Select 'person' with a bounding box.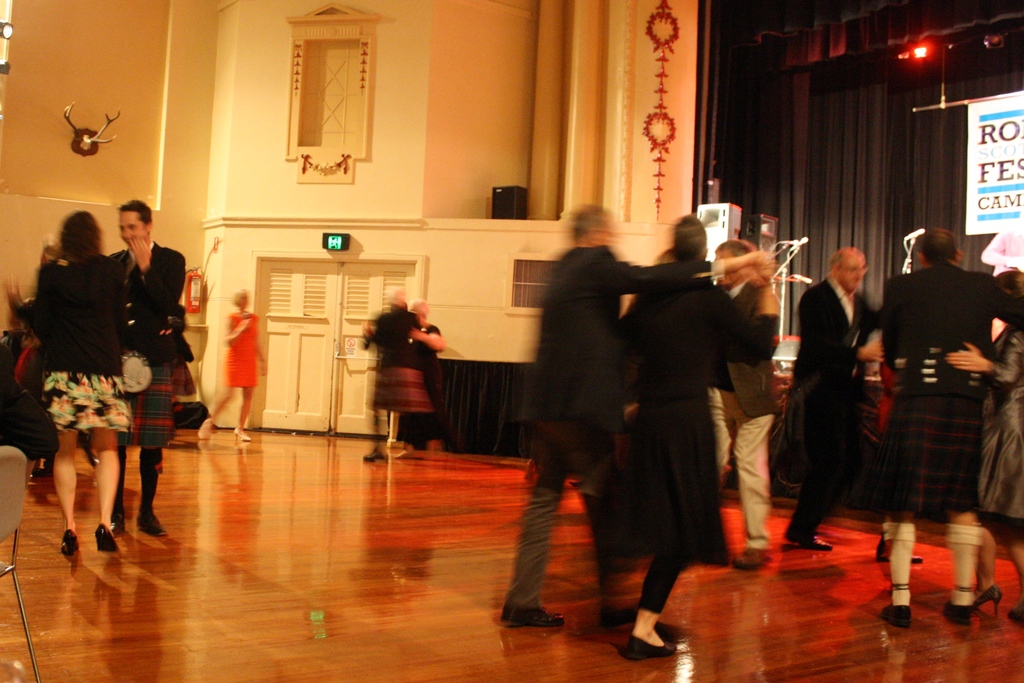
crop(946, 227, 1023, 624).
